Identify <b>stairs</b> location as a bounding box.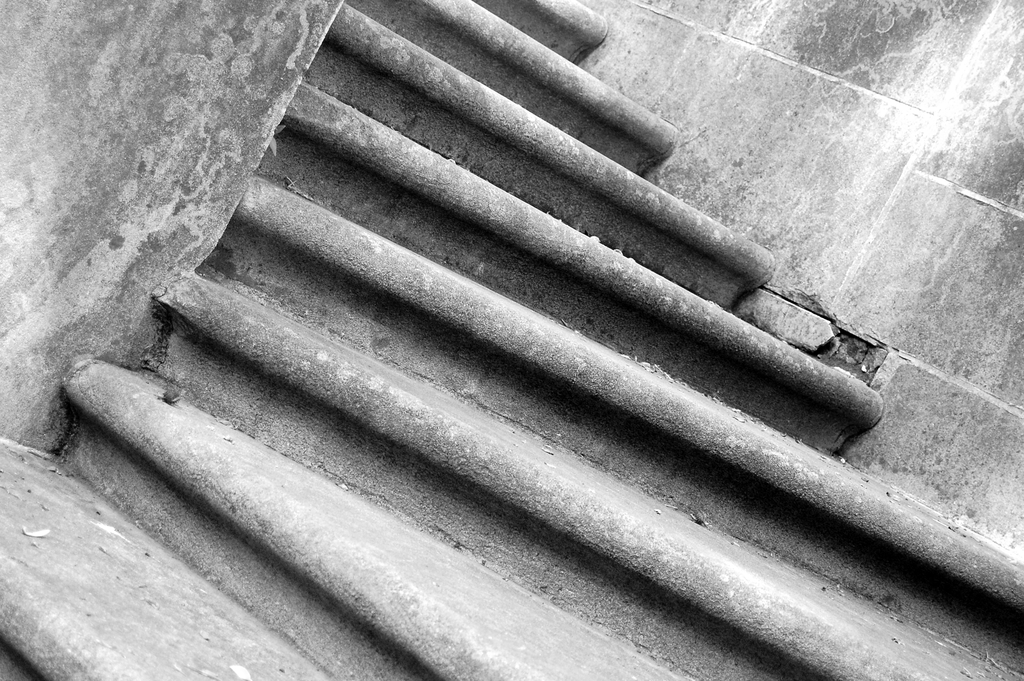
Rect(0, 0, 1023, 680).
